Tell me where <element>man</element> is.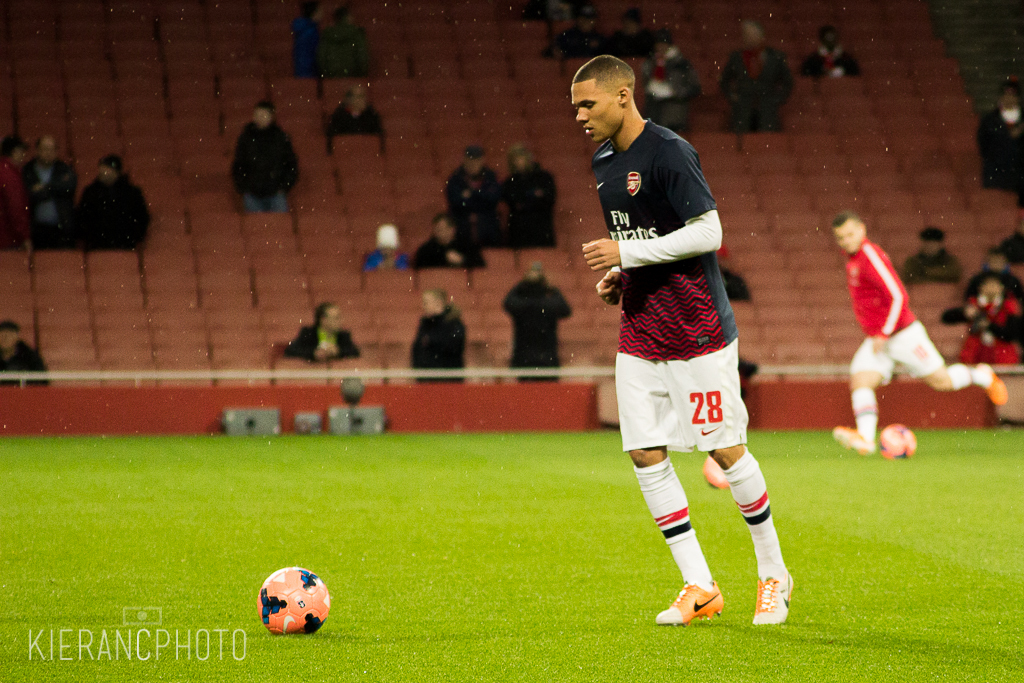
<element>man</element> is at (355, 219, 425, 277).
